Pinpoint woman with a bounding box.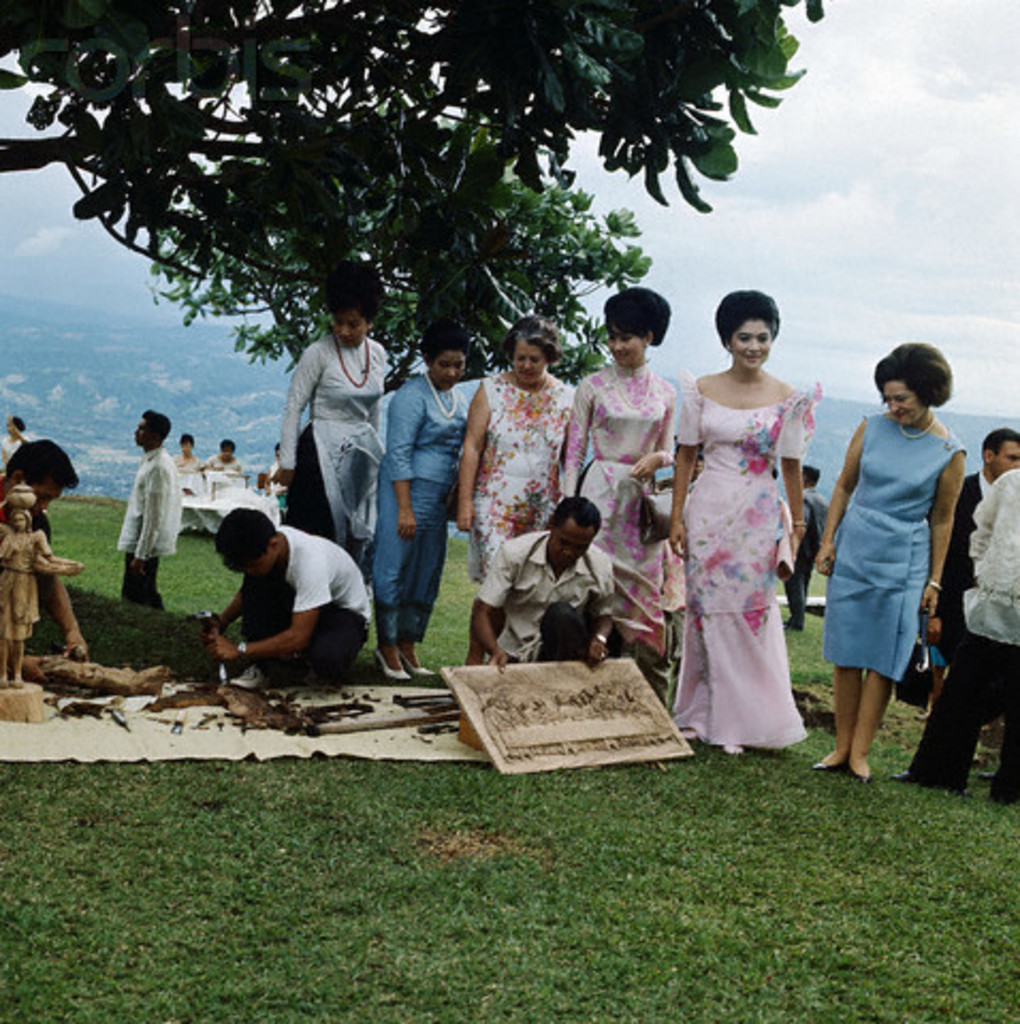
BBox(175, 435, 192, 463).
